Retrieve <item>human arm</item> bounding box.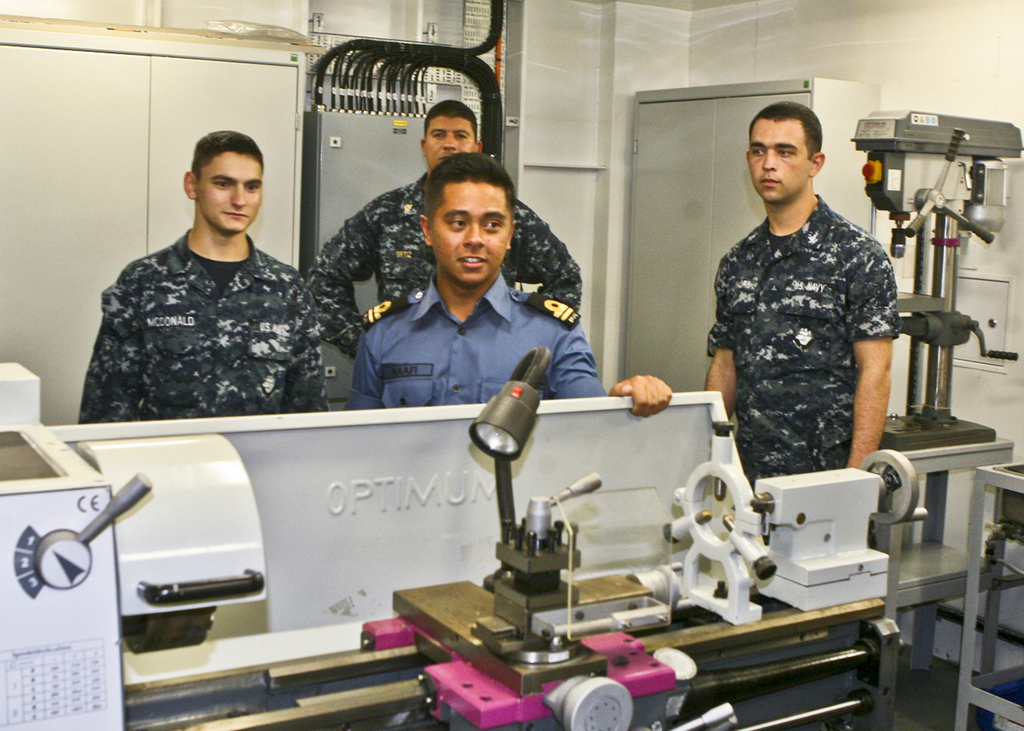
Bounding box: select_region(540, 329, 683, 419).
